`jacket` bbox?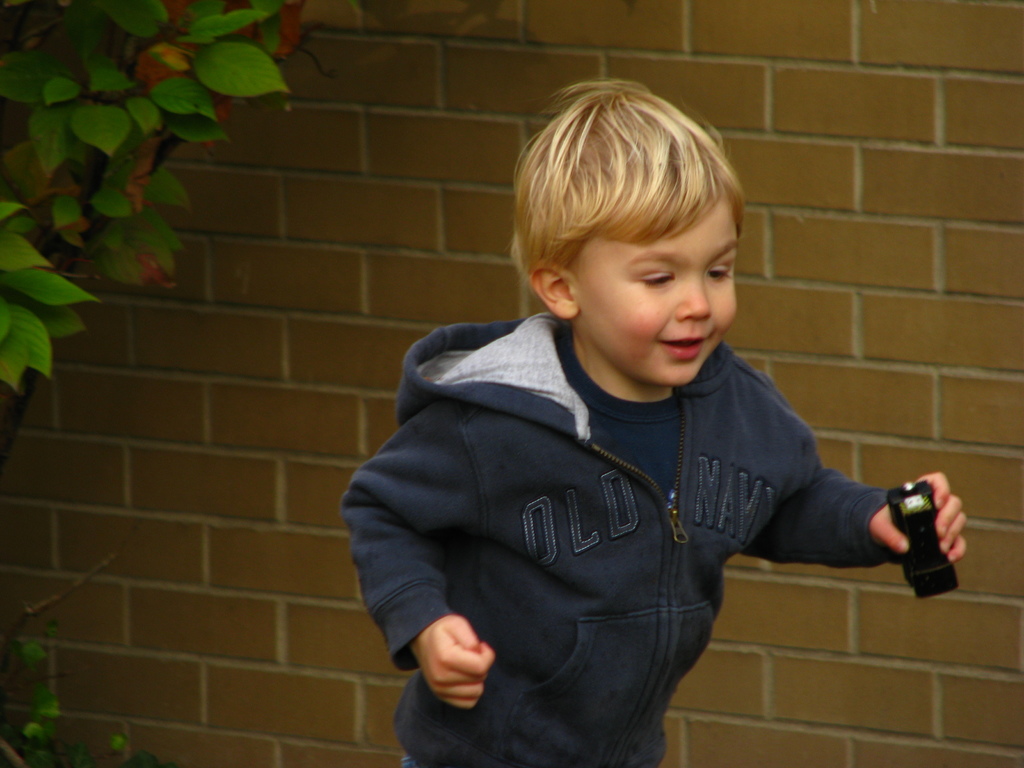
crop(342, 231, 914, 746)
